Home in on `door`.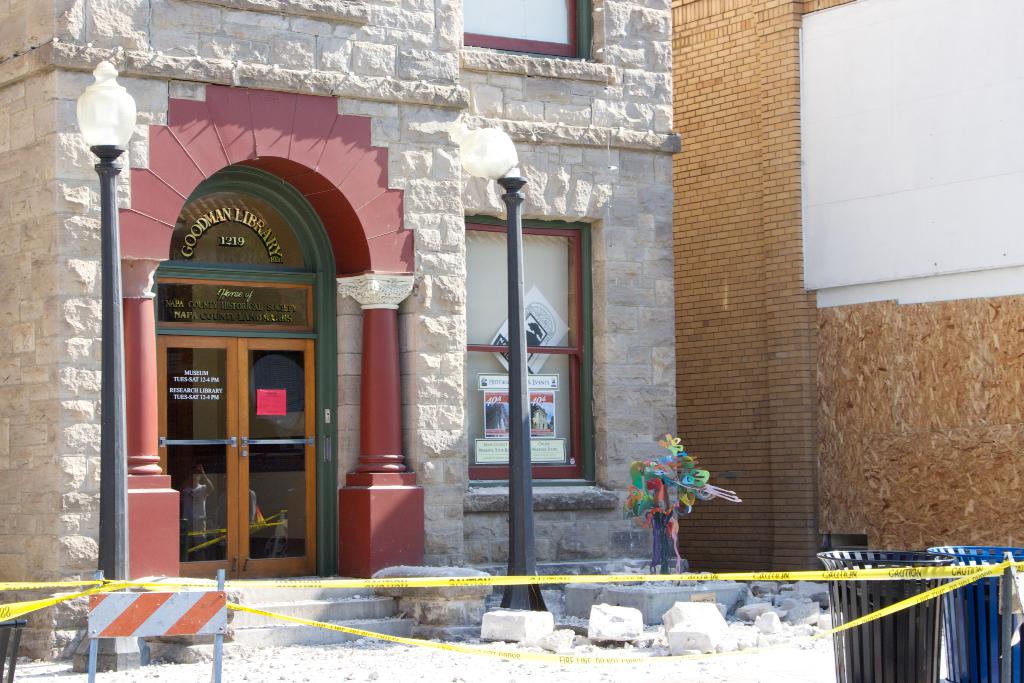
Homed in at x1=141, y1=220, x2=305, y2=578.
